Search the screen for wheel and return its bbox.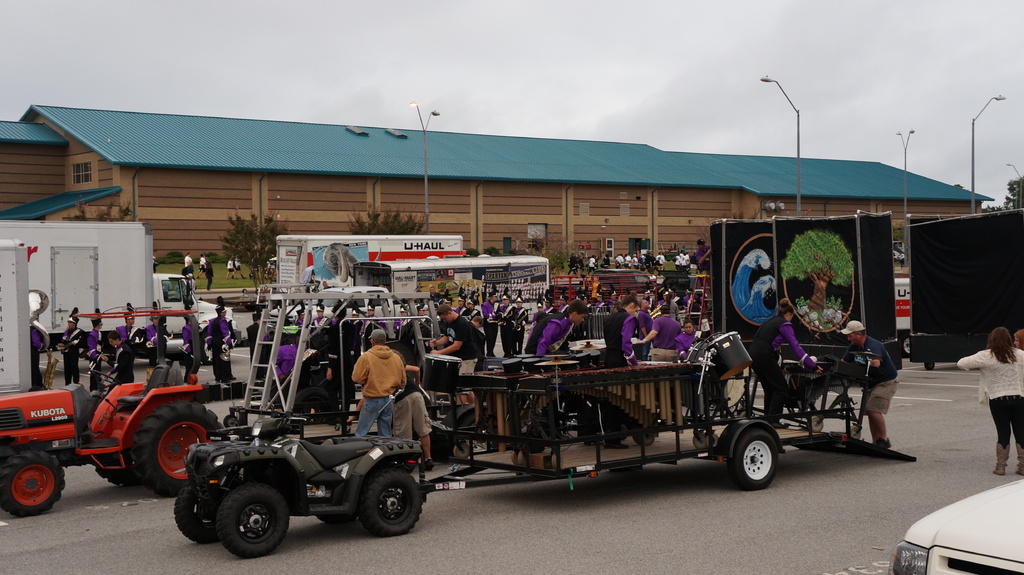
Found: Rect(842, 422, 863, 439).
